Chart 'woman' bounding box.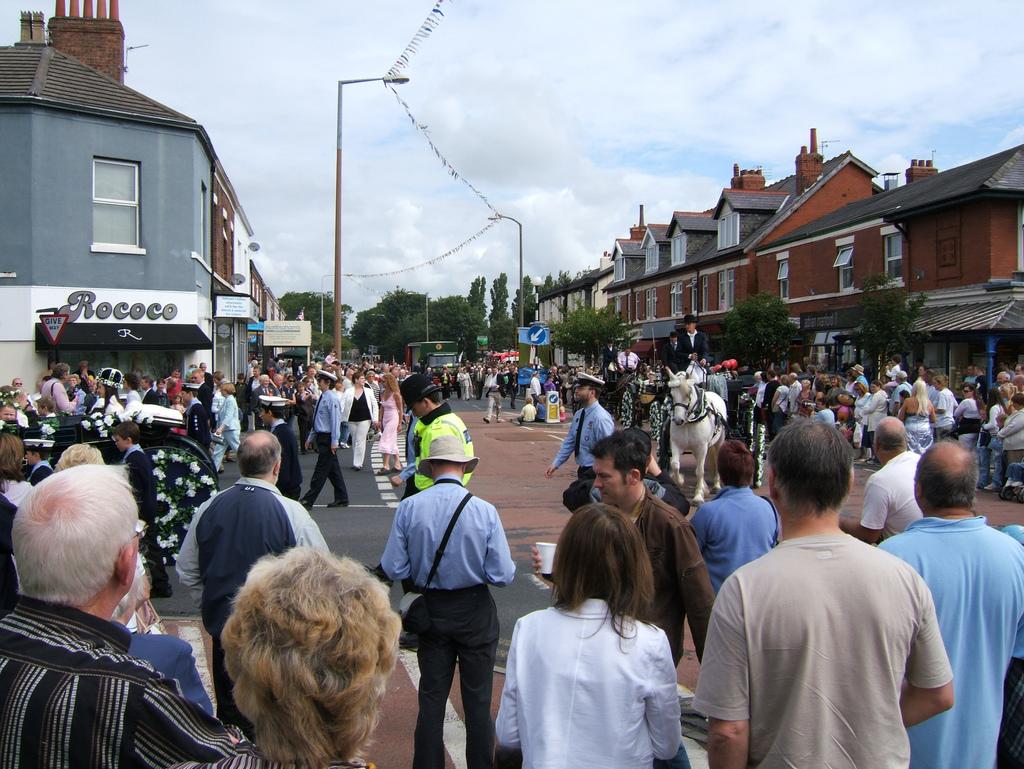
Charted: bbox=(826, 374, 844, 397).
